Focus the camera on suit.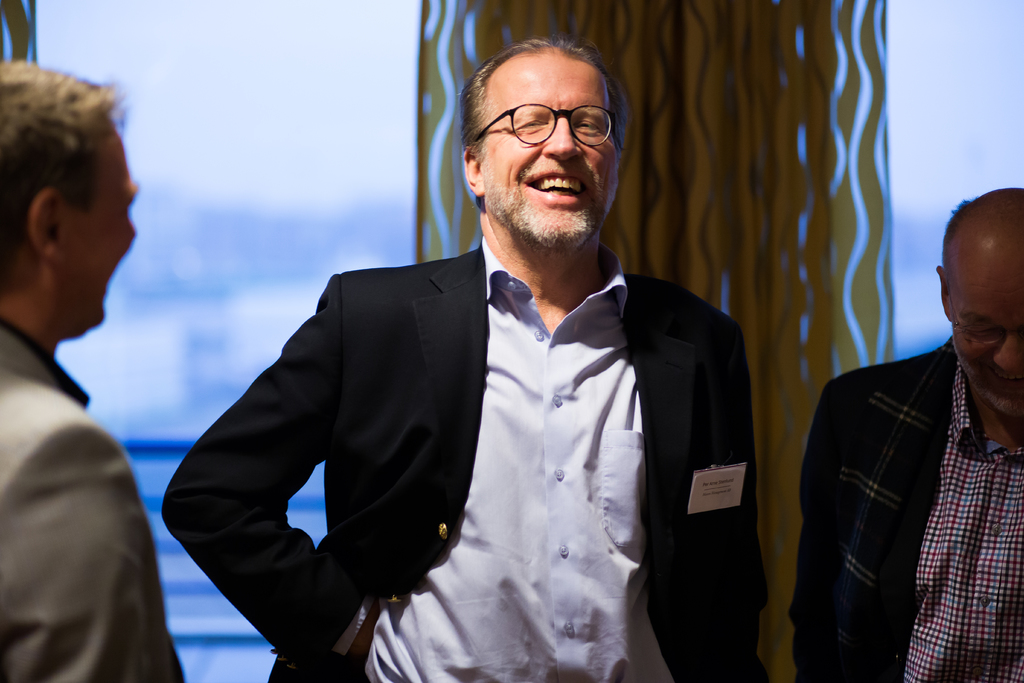
Focus region: bbox=(792, 260, 1023, 673).
